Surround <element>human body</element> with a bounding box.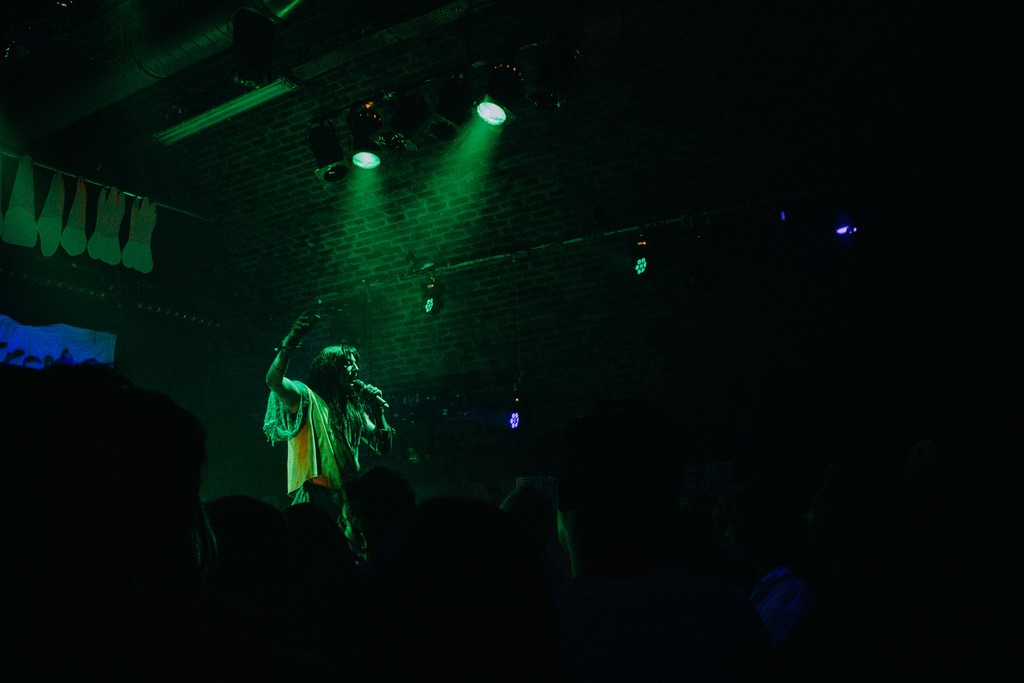
x1=262, y1=295, x2=399, y2=562.
